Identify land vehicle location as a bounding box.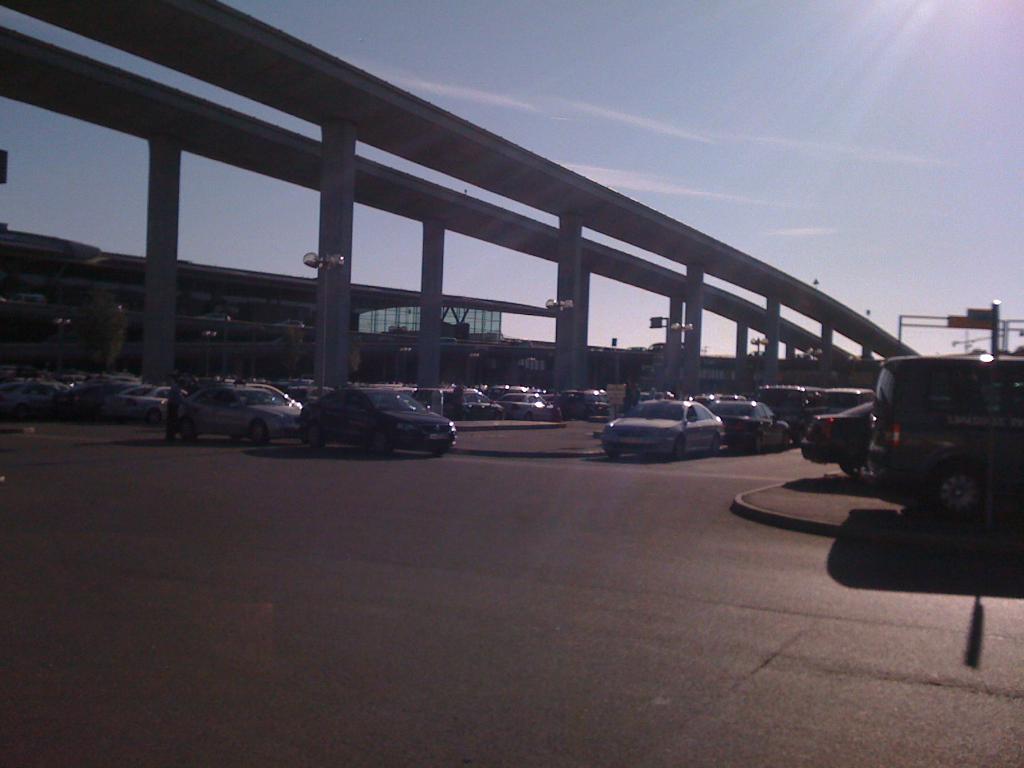
(751, 383, 811, 442).
